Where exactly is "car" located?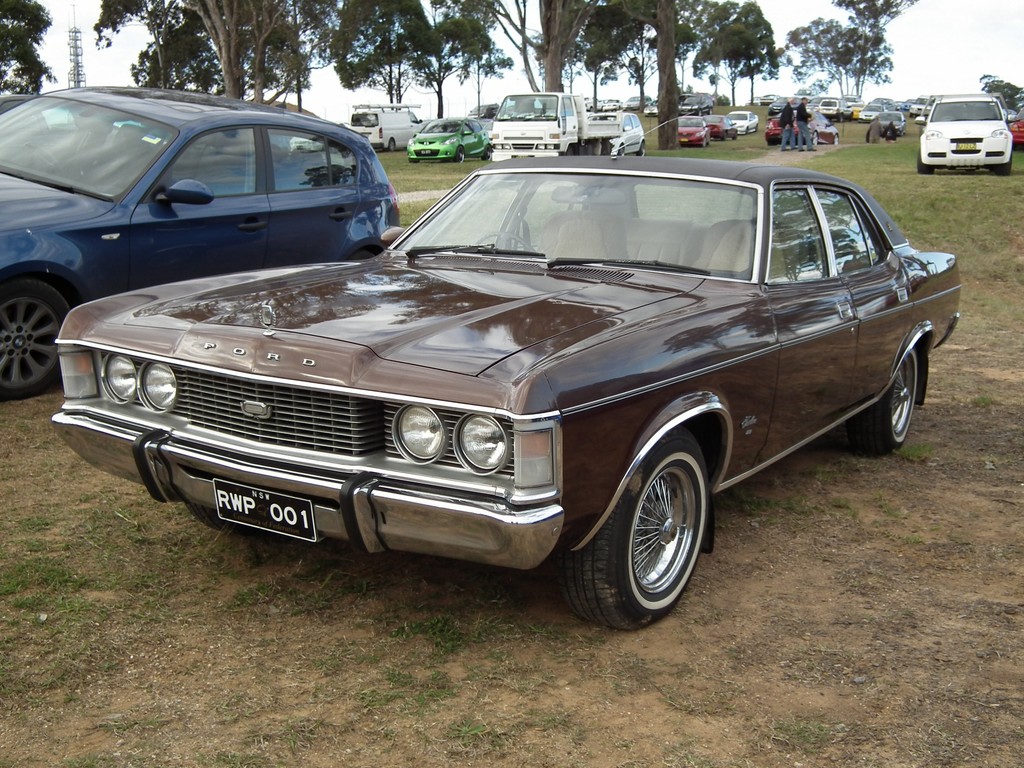
Its bounding box is (x1=916, y1=90, x2=1016, y2=172).
